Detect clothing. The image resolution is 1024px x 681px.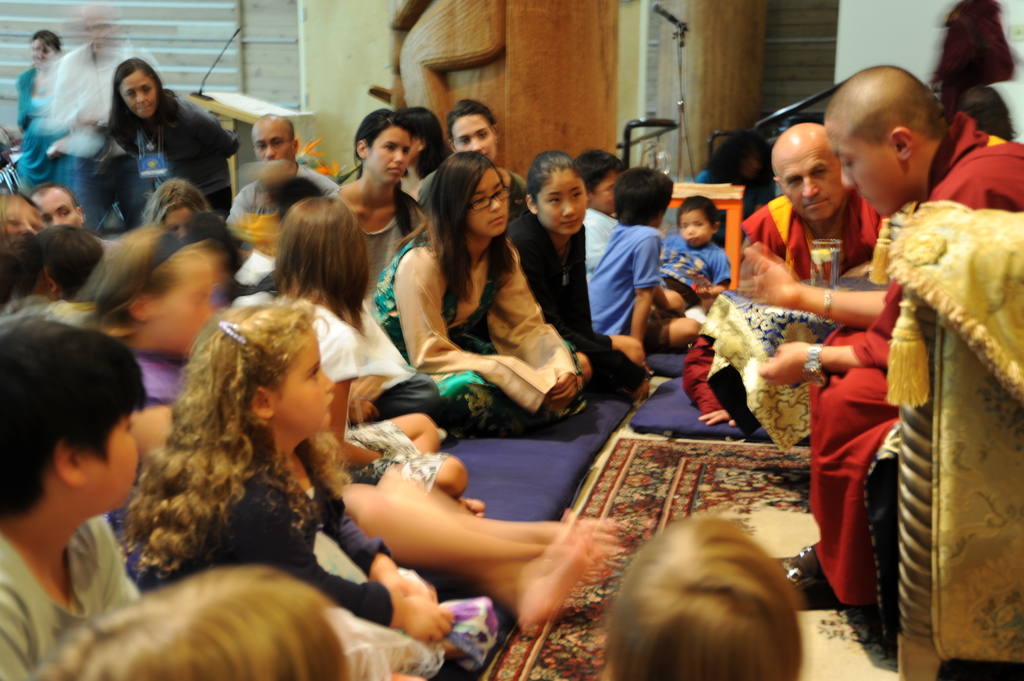
crop(0, 520, 148, 676).
